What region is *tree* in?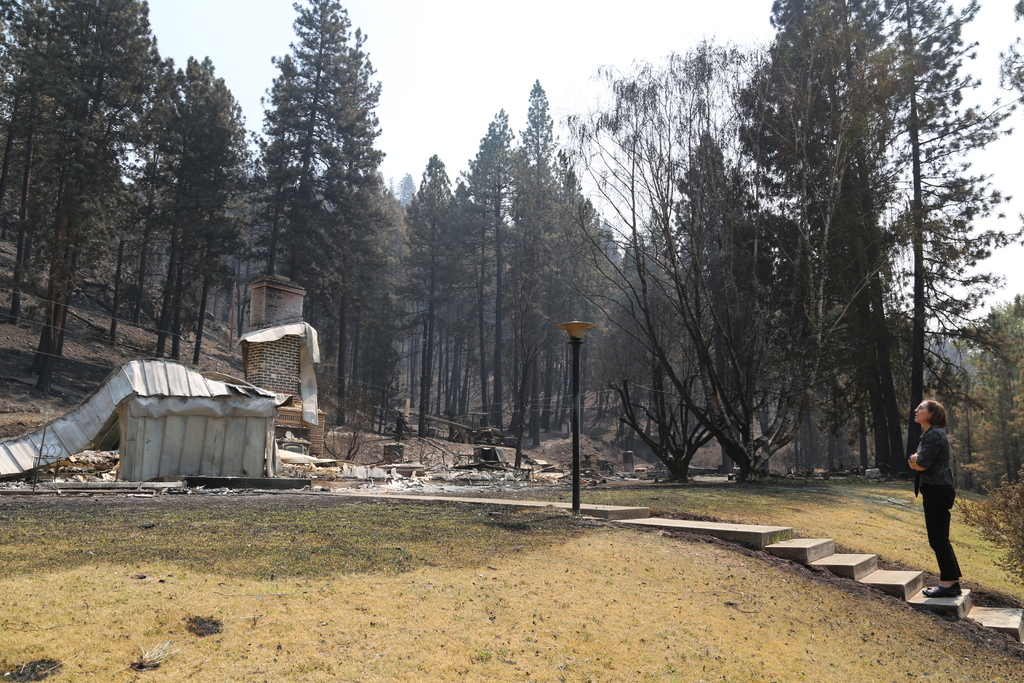
x1=507, y1=74, x2=586, y2=444.
